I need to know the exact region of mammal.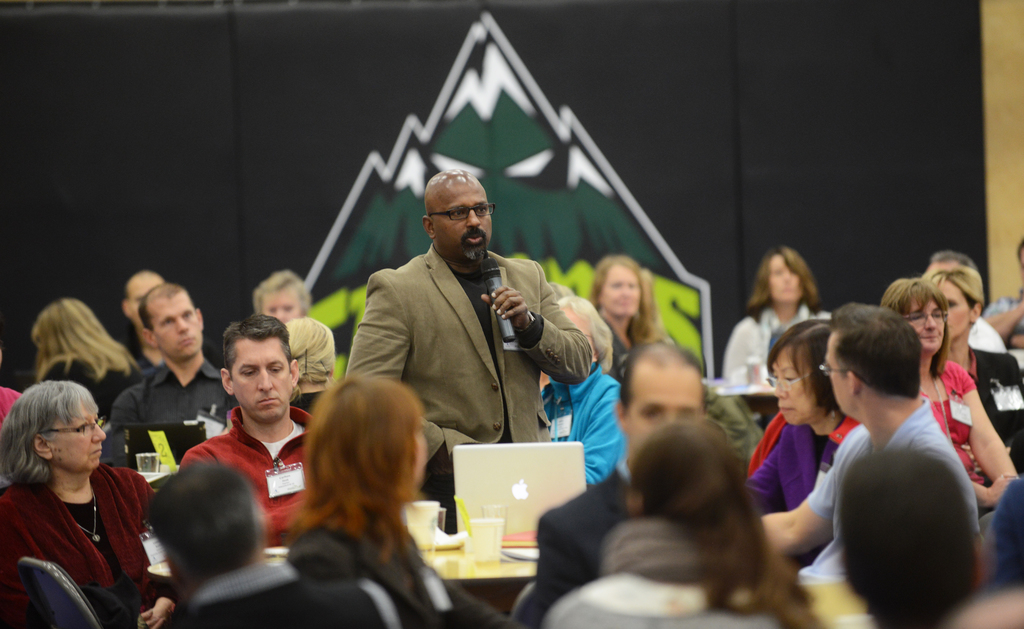
Region: pyautogui.locateOnScreen(182, 309, 324, 557).
